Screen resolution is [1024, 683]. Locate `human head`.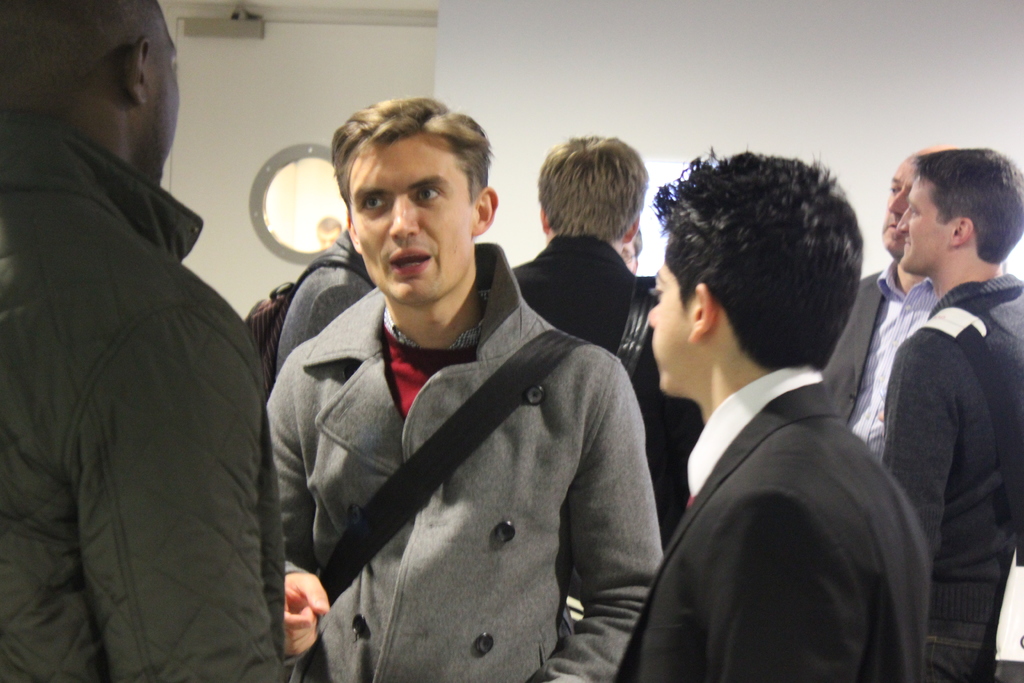
left=27, top=1, right=179, bottom=165.
